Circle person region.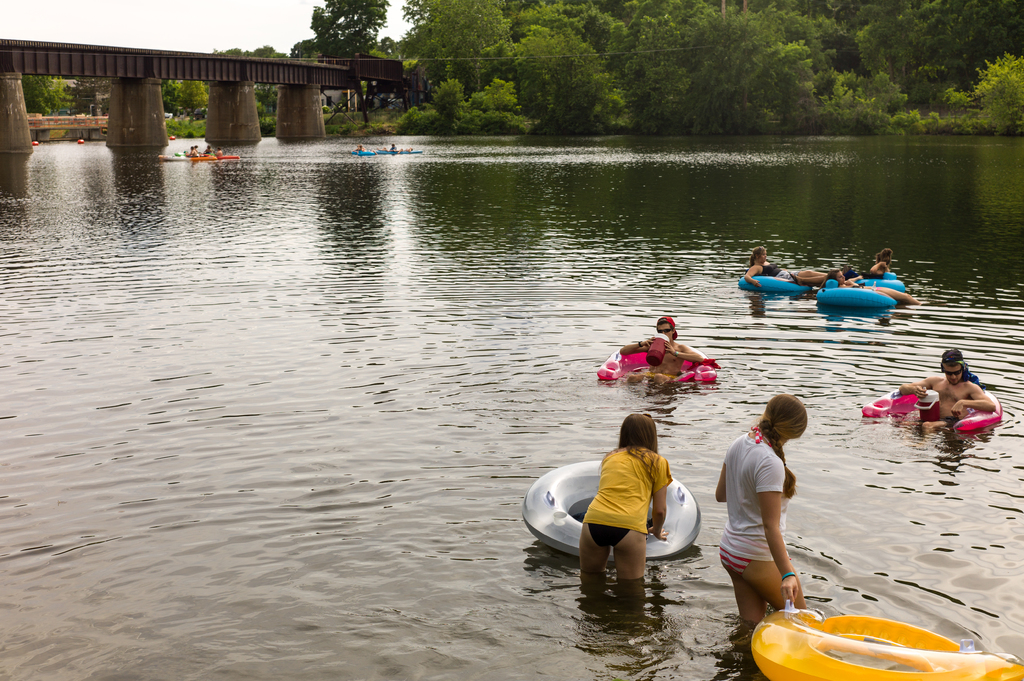
Region: select_region(746, 244, 830, 291).
